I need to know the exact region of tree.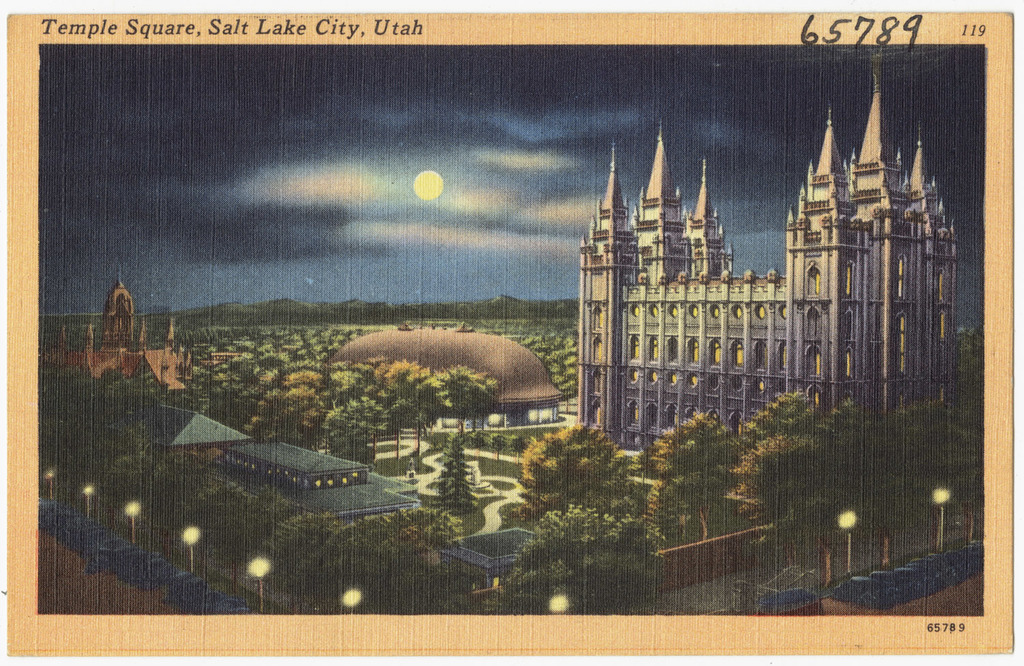
Region: (x1=728, y1=437, x2=842, y2=532).
